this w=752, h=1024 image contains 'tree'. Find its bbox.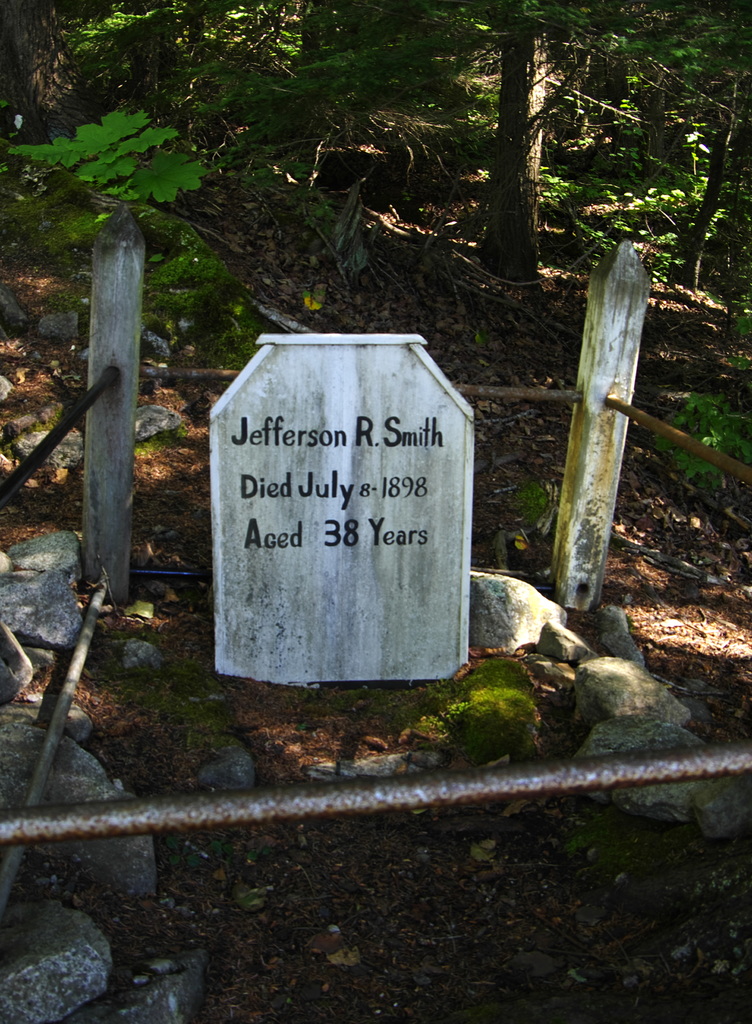
527/0/751/288.
